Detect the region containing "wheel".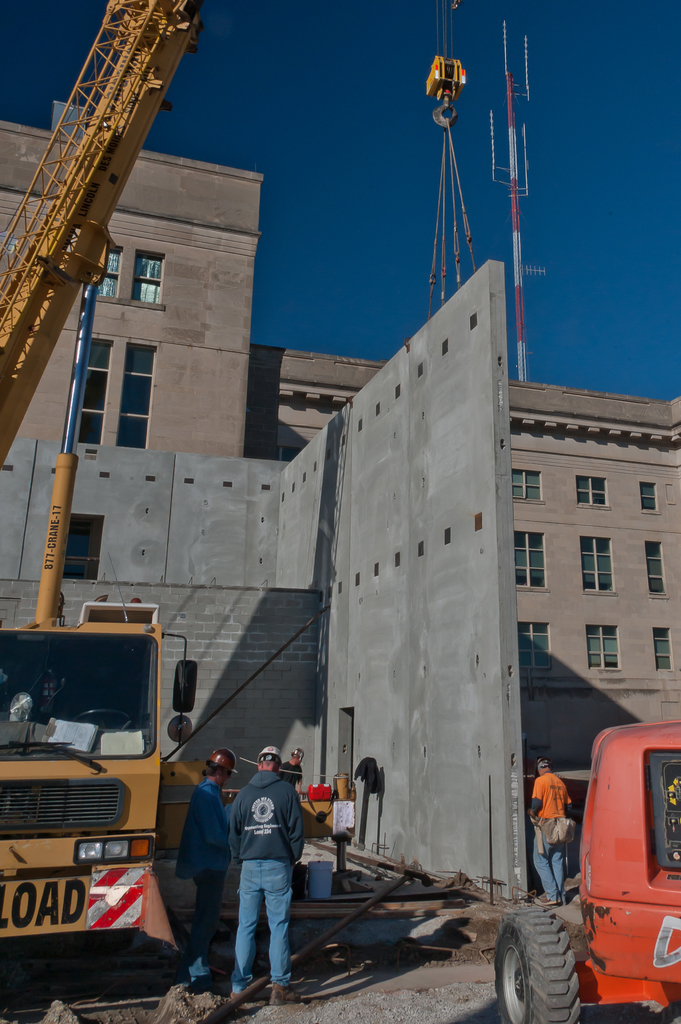
bbox=(503, 918, 589, 1016).
